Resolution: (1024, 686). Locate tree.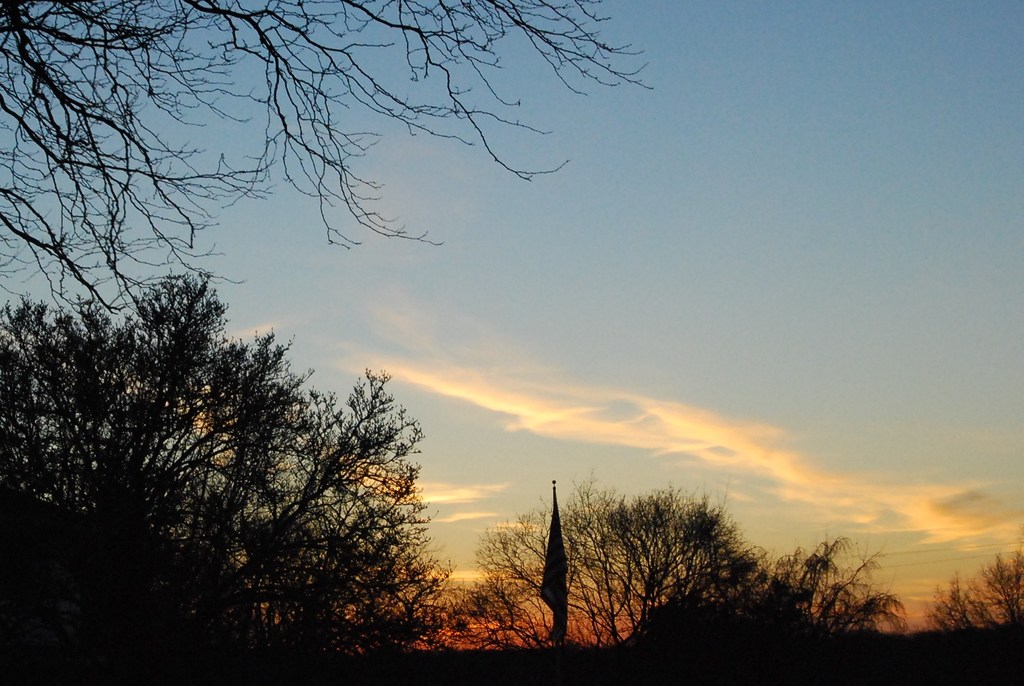
x1=924, y1=548, x2=1023, y2=635.
